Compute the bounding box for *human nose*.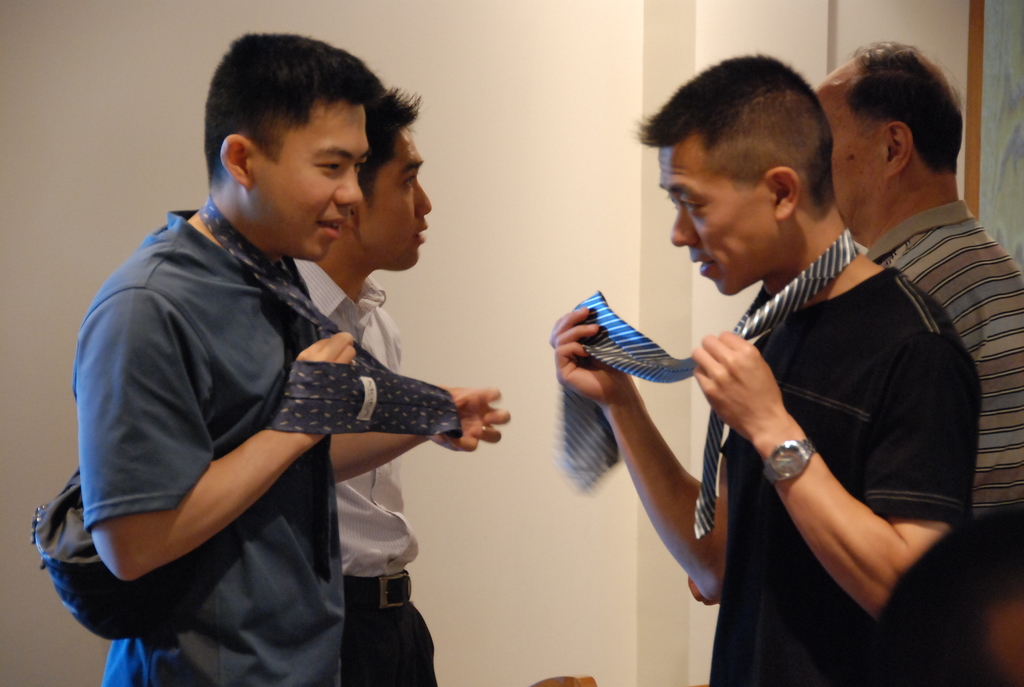
<bbox>413, 178, 431, 215</bbox>.
